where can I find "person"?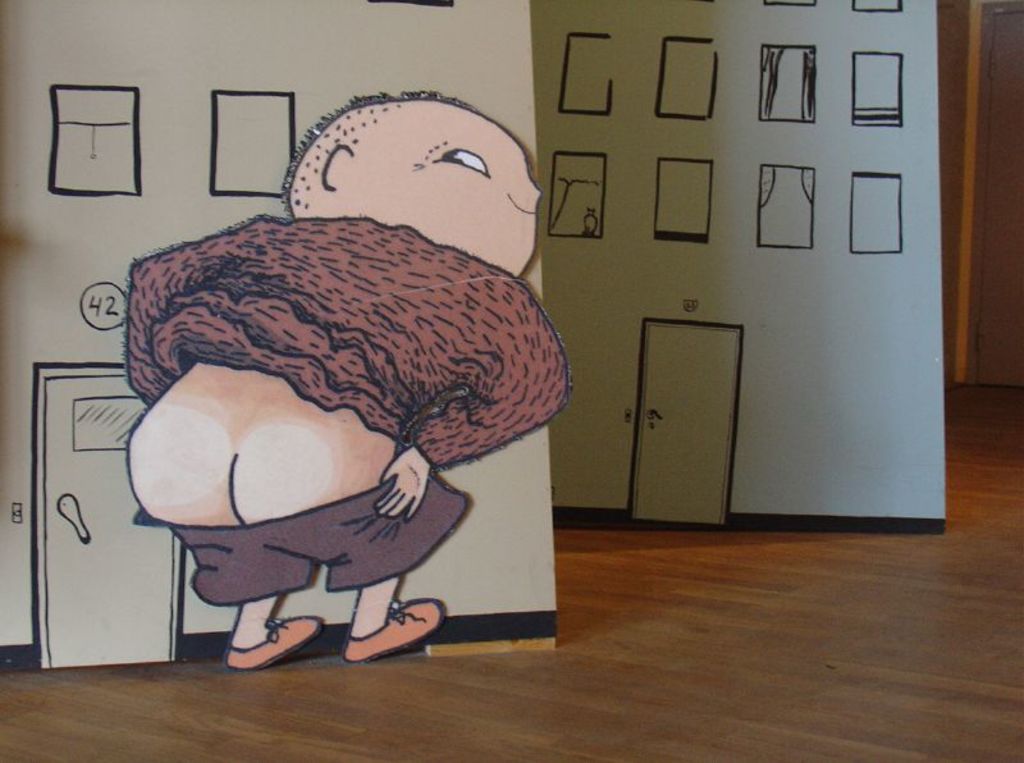
You can find it at locate(116, 83, 590, 690).
